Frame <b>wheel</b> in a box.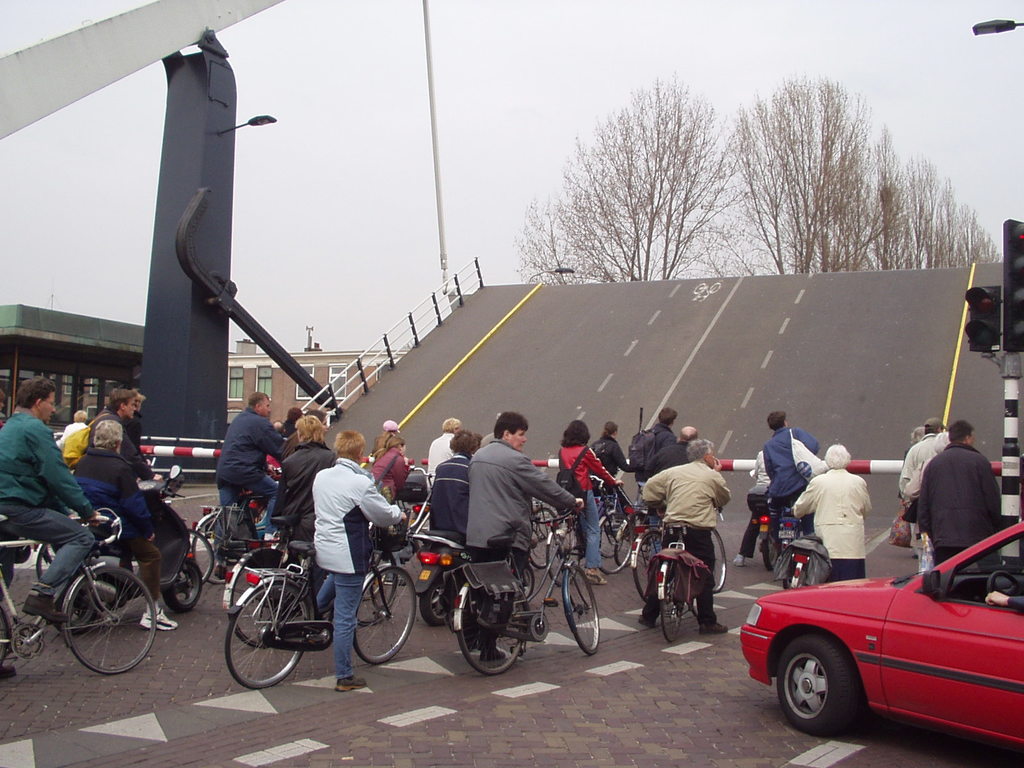
detection(8, 619, 51, 662).
